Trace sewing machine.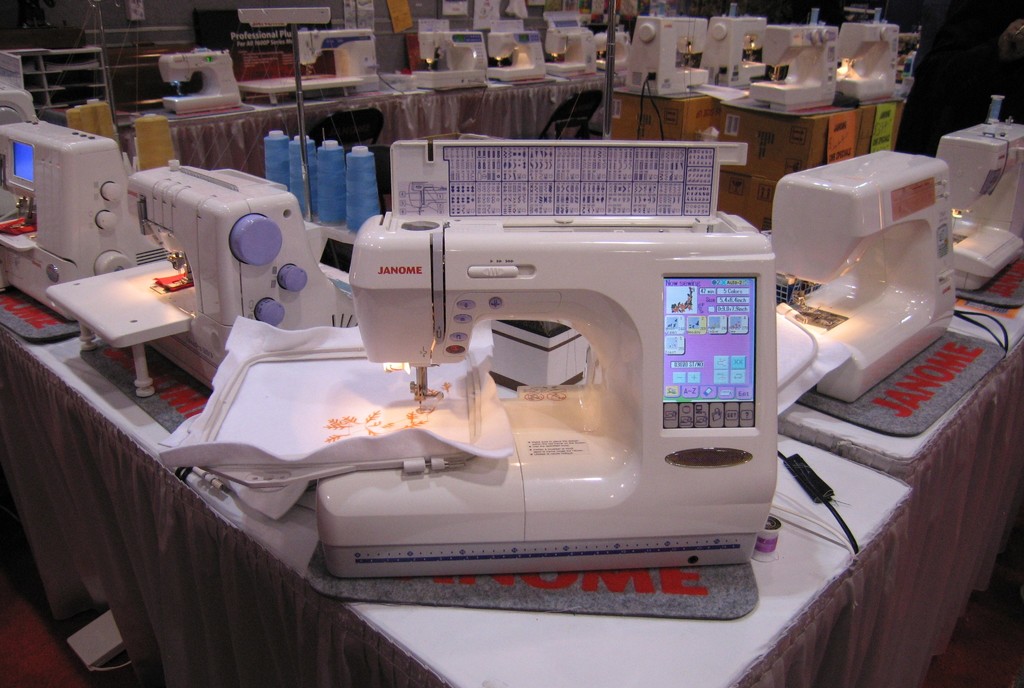
Traced to 762,143,952,402.
